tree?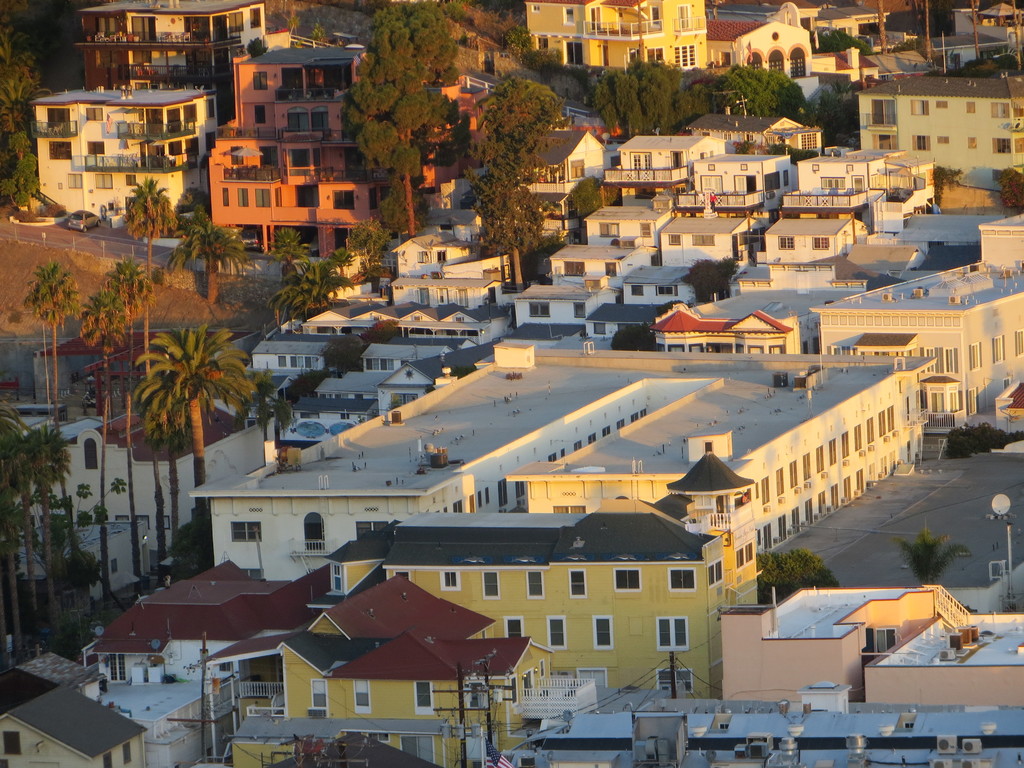
box(121, 312, 260, 484)
